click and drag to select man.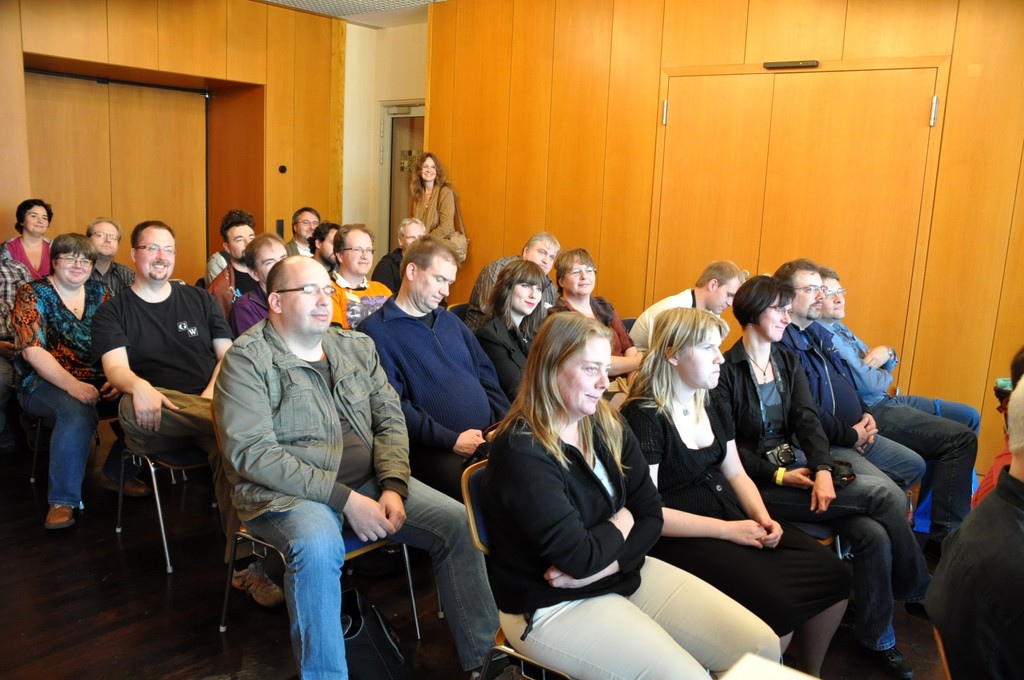
Selection: (x1=926, y1=369, x2=1023, y2=679).
